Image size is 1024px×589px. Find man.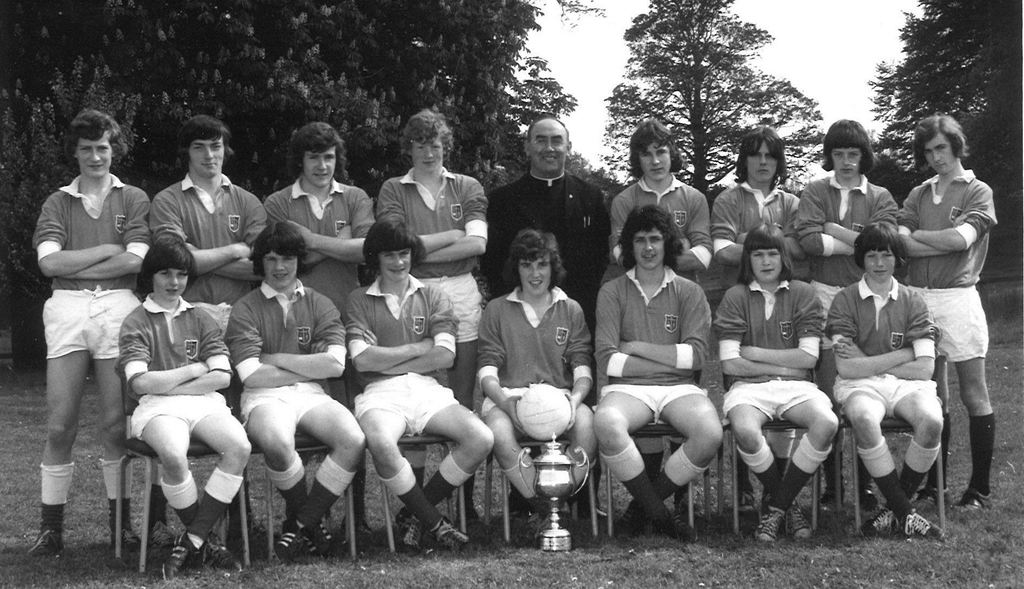
{"x1": 18, "y1": 106, "x2": 152, "y2": 552}.
